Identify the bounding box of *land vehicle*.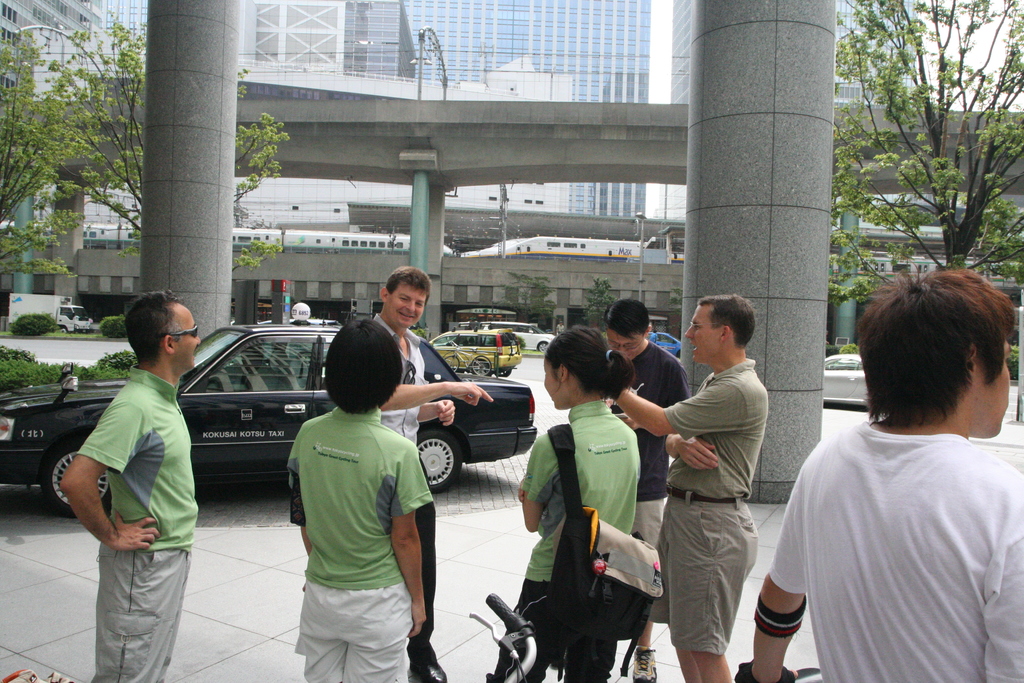
pyautogui.locateOnScreen(454, 342, 490, 375).
